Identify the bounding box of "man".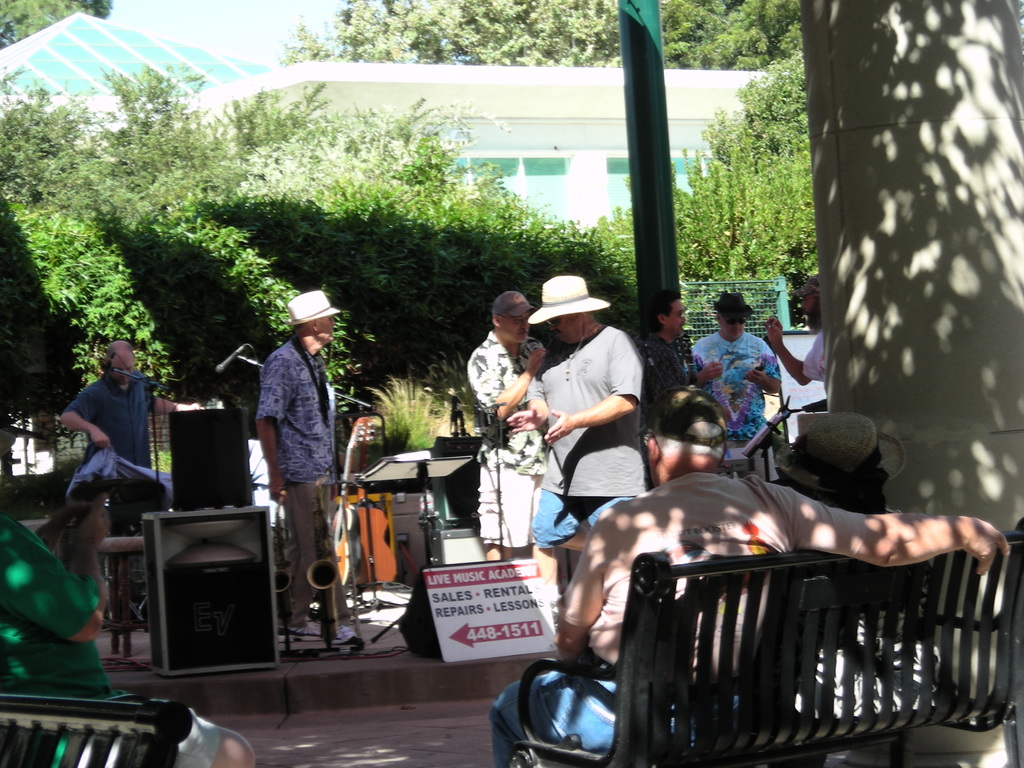
[x1=58, y1=341, x2=205, y2=479].
